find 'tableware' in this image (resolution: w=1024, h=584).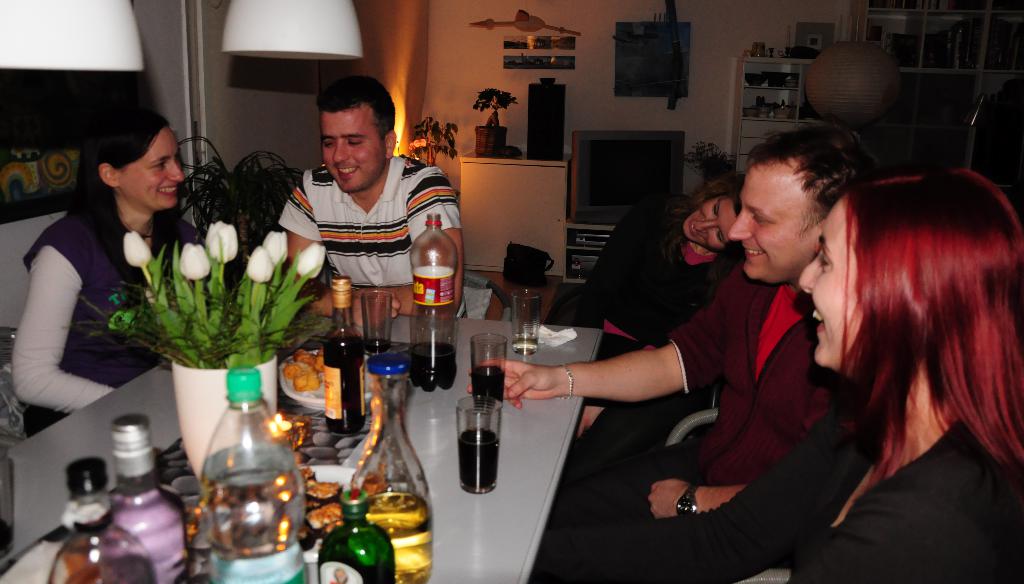
449:402:502:506.
